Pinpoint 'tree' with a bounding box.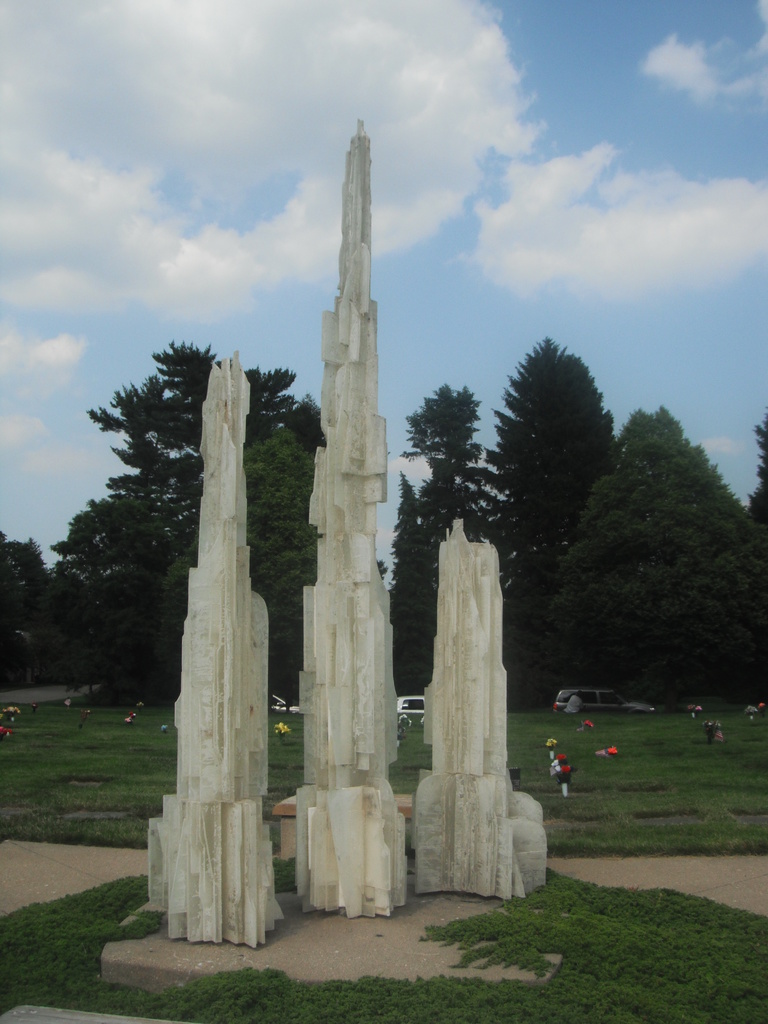
locate(68, 330, 333, 705).
